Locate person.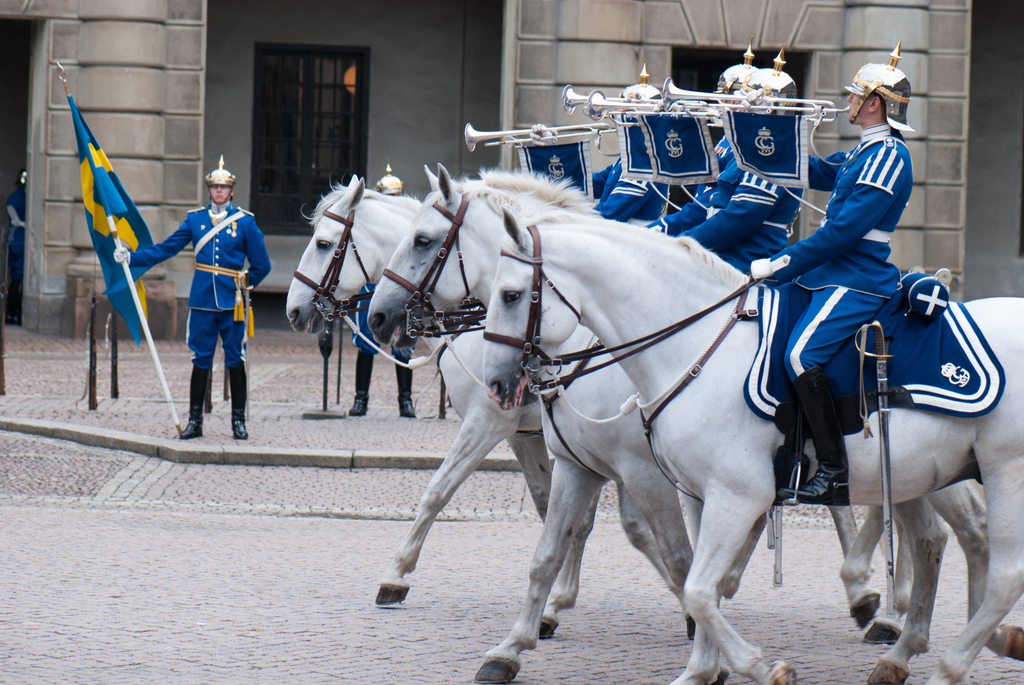
Bounding box: box=[673, 52, 814, 267].
